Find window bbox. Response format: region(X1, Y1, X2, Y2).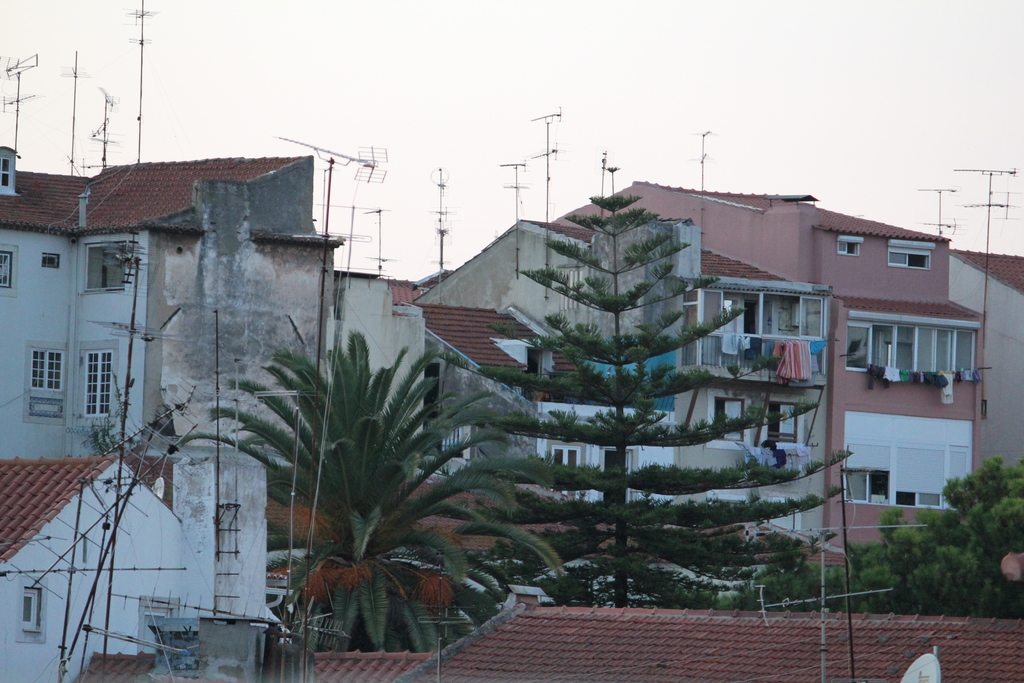
region(551, 442, 584, 498).
